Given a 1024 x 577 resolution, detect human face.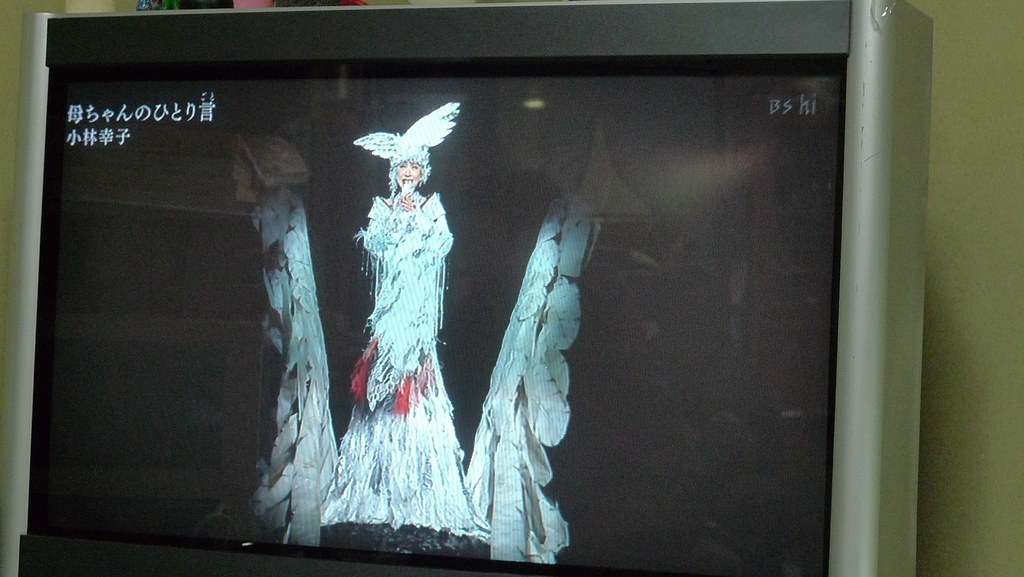
region(393, 158, 424, 186).
